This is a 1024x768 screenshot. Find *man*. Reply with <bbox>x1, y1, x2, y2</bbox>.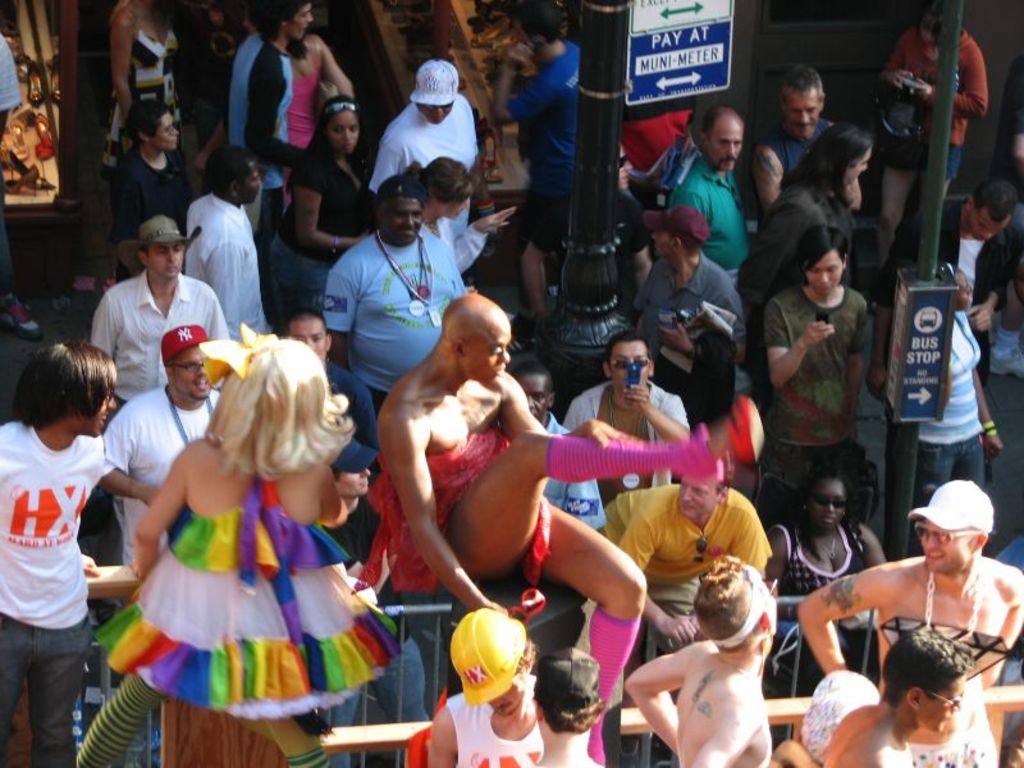
<bbox>319, 174, 467, 466</bbox>.
